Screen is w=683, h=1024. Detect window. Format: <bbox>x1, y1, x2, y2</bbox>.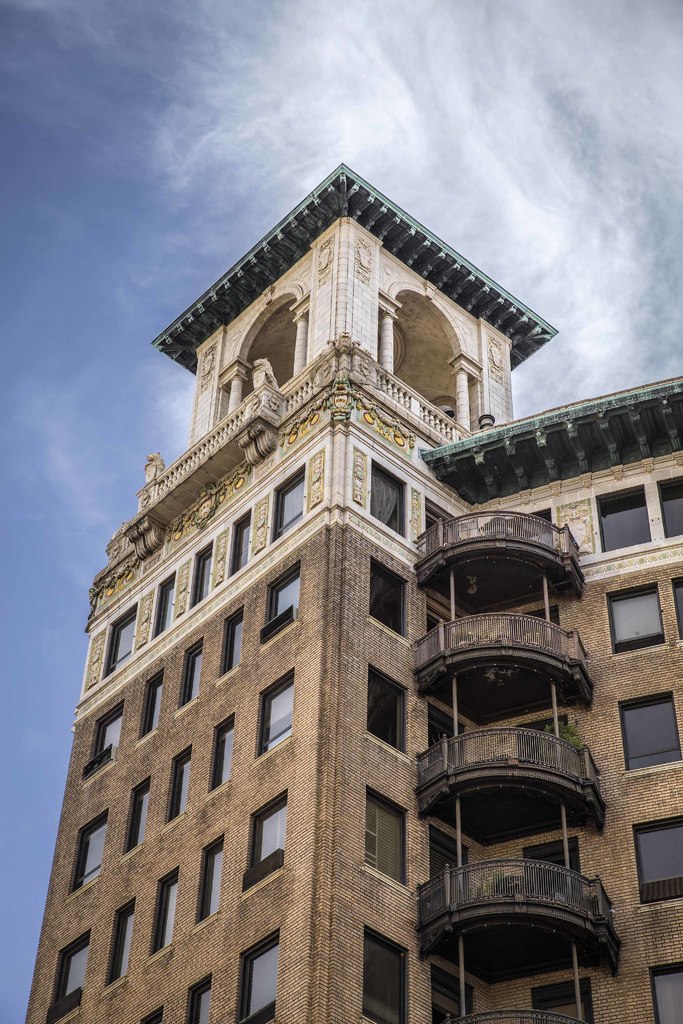
<bbox>362, 786, 409, 889</bbox>.
